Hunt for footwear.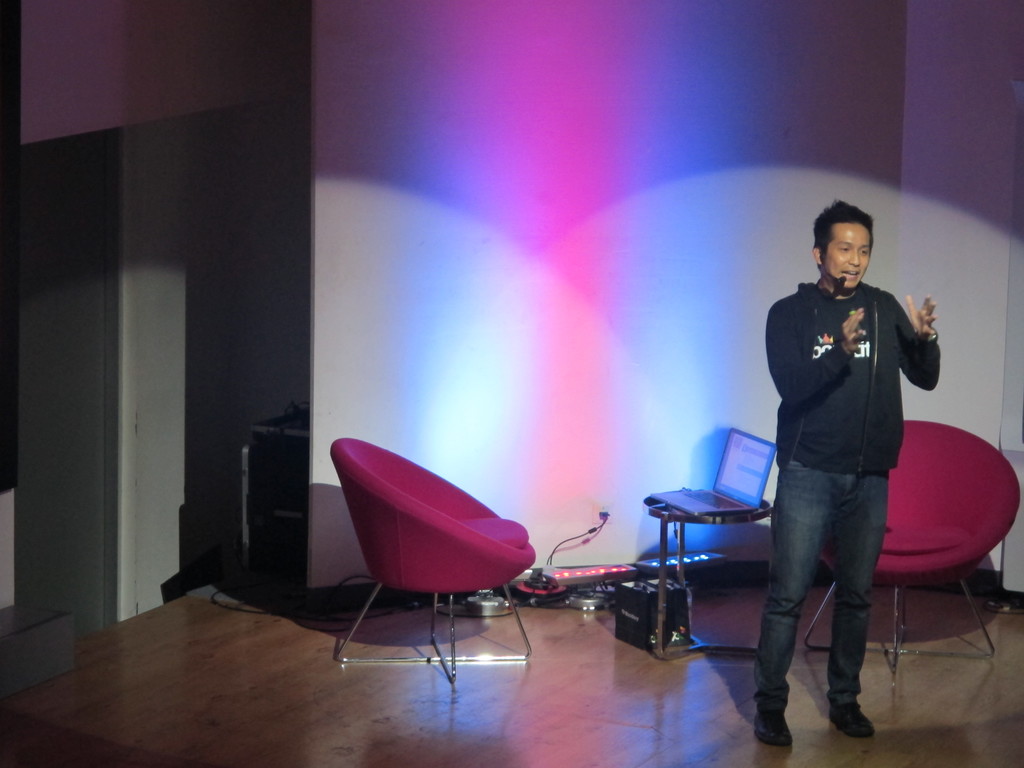
Hunted down at bbox=(753, 699, 799, 749).
